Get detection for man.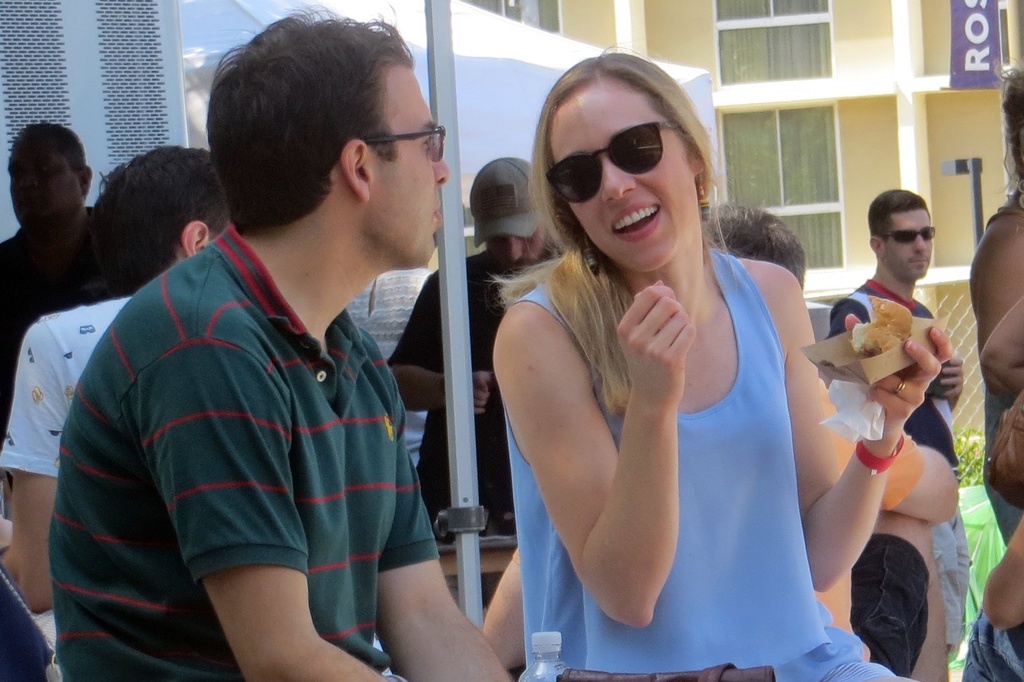
Detection: select_region(828, 189, 979, 656).
